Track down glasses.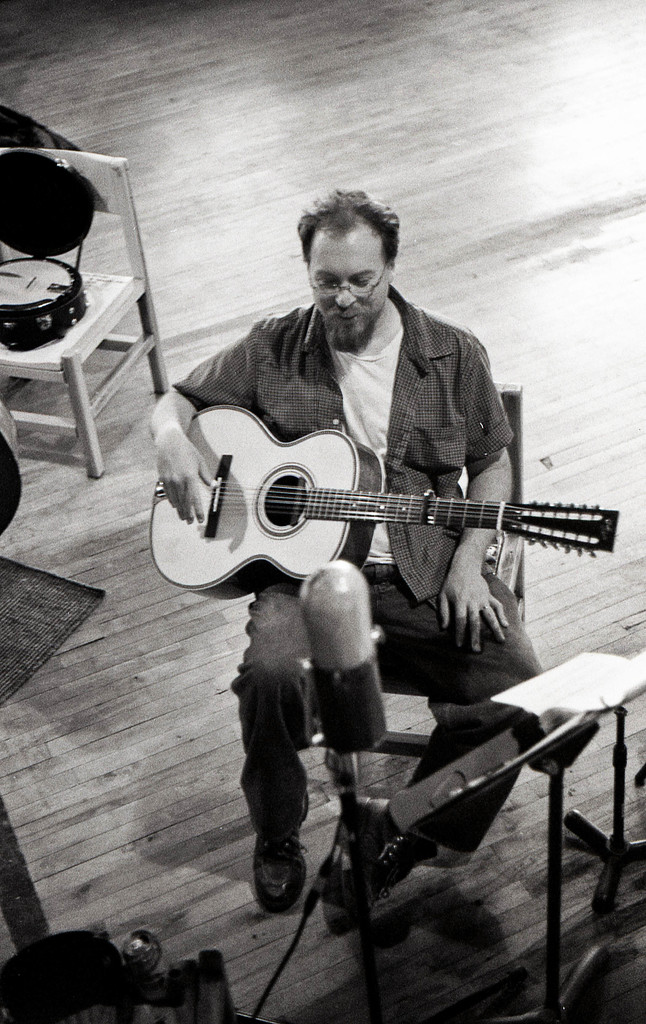
Tracked to 311:263:401:300.
